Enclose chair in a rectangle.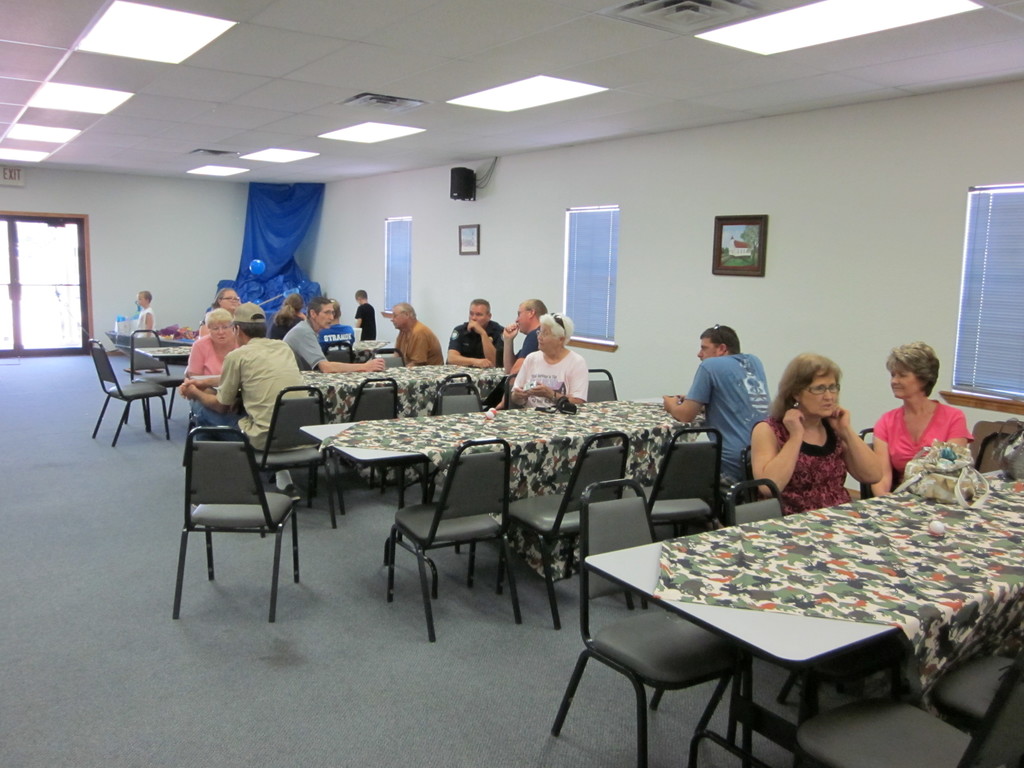
<bbox>386, 440, 524, 648</bbox>.
